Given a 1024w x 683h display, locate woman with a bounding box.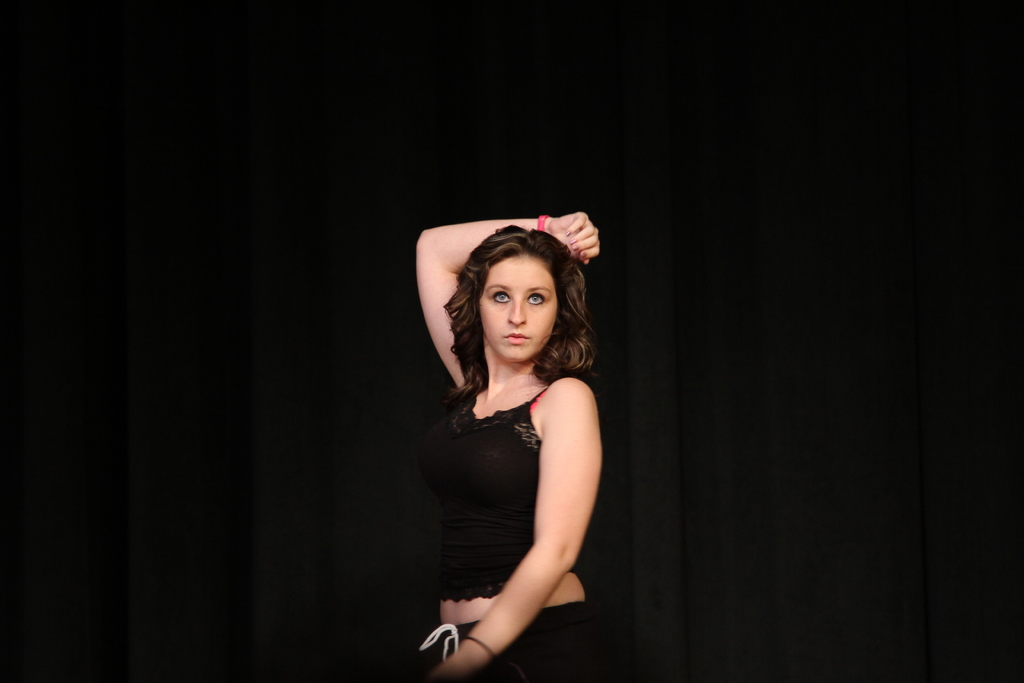
Located: Rect(396, 211, 625, 670).
